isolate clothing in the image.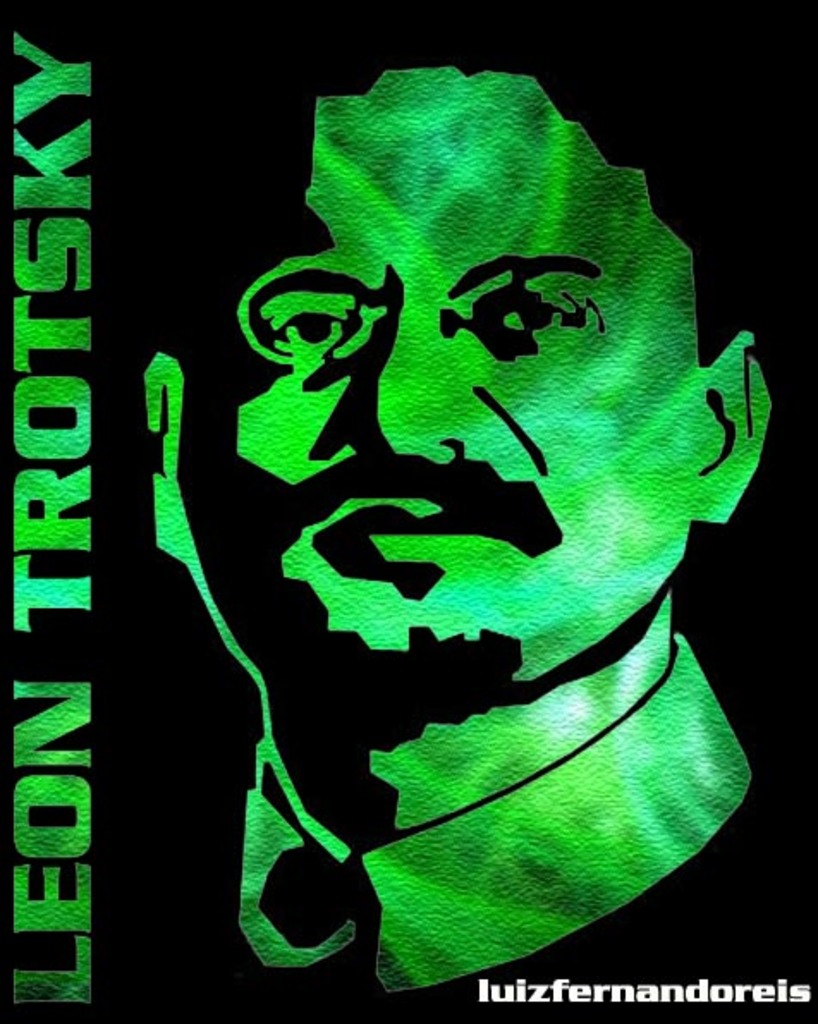
Isolated region: (103, 629, 813, 1022).
